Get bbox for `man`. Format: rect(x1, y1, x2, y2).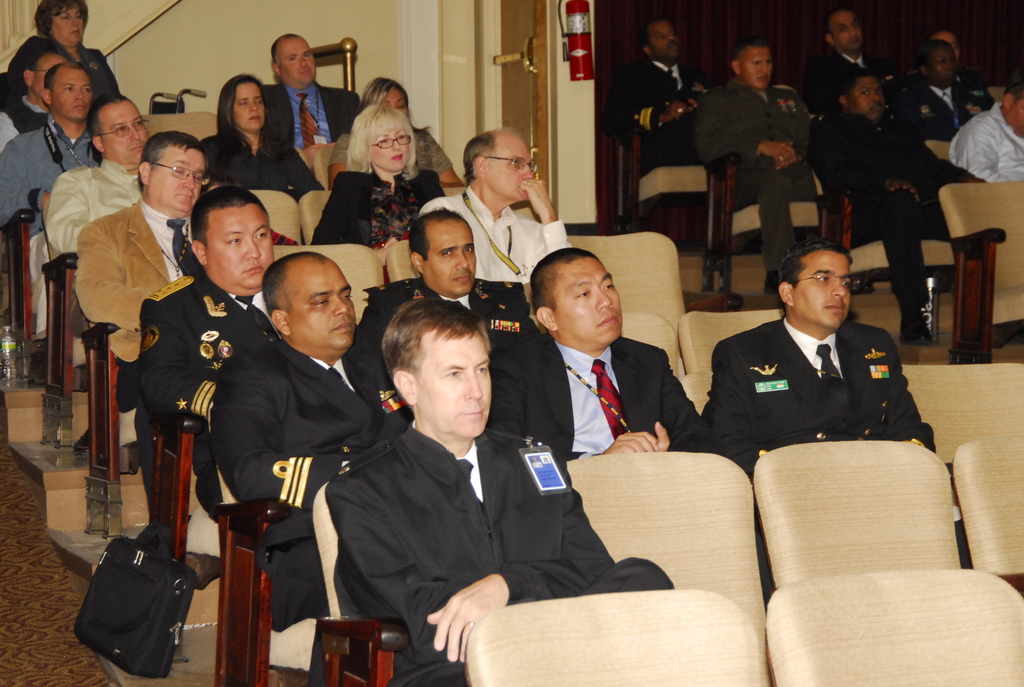
rect(261, 29, 364, 160).
